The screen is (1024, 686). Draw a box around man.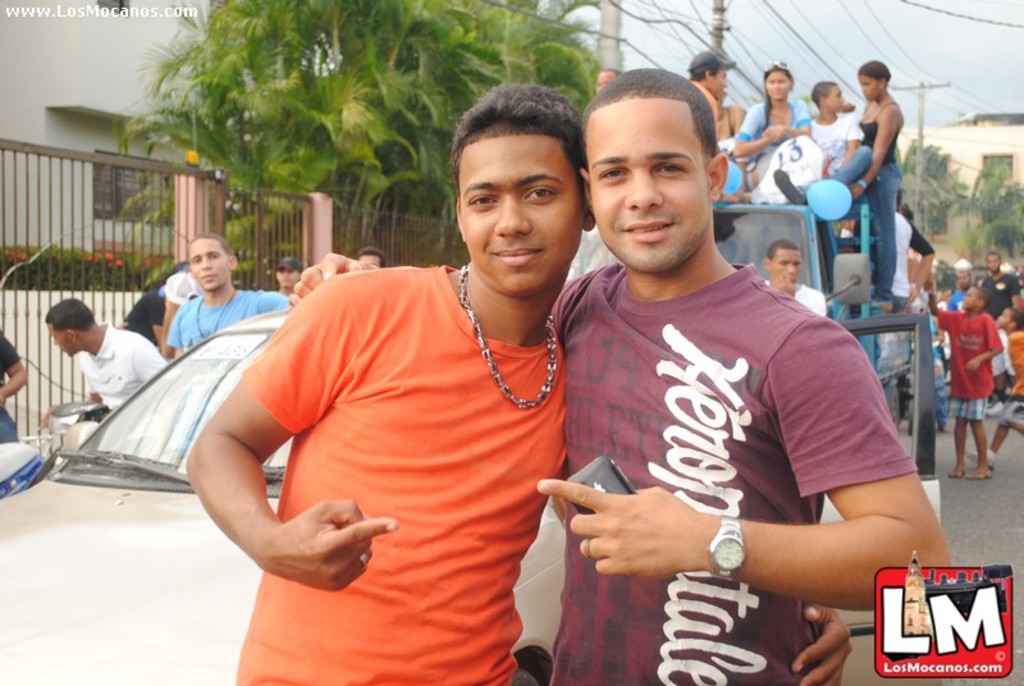
(left=689, top=51, right=739, bottom=105).
